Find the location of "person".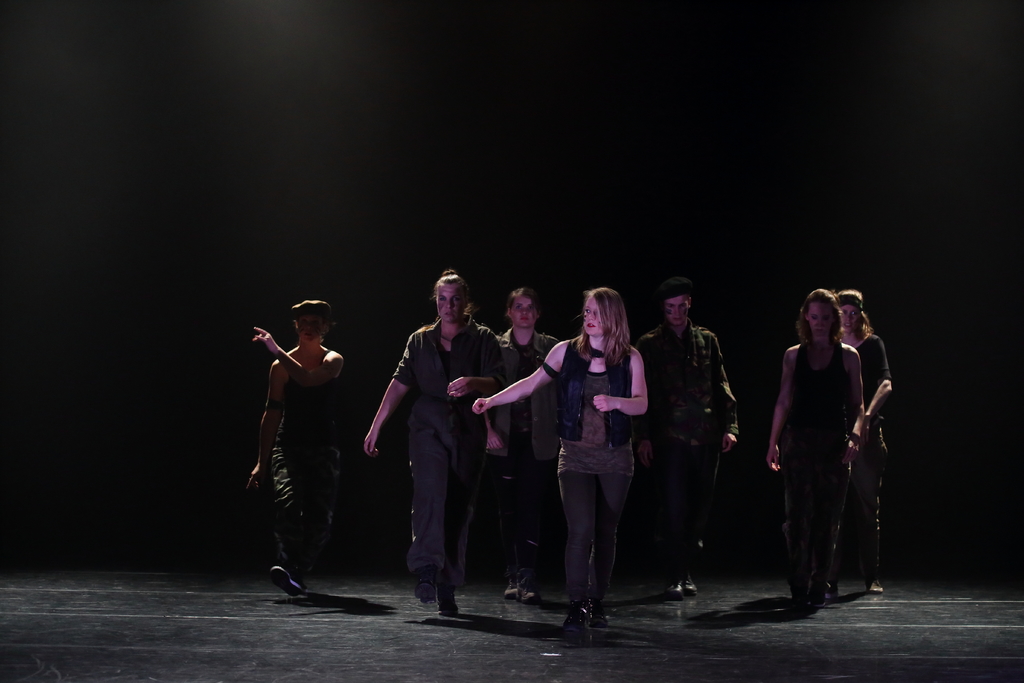
Location: rect(634, 274, 737, 602).
